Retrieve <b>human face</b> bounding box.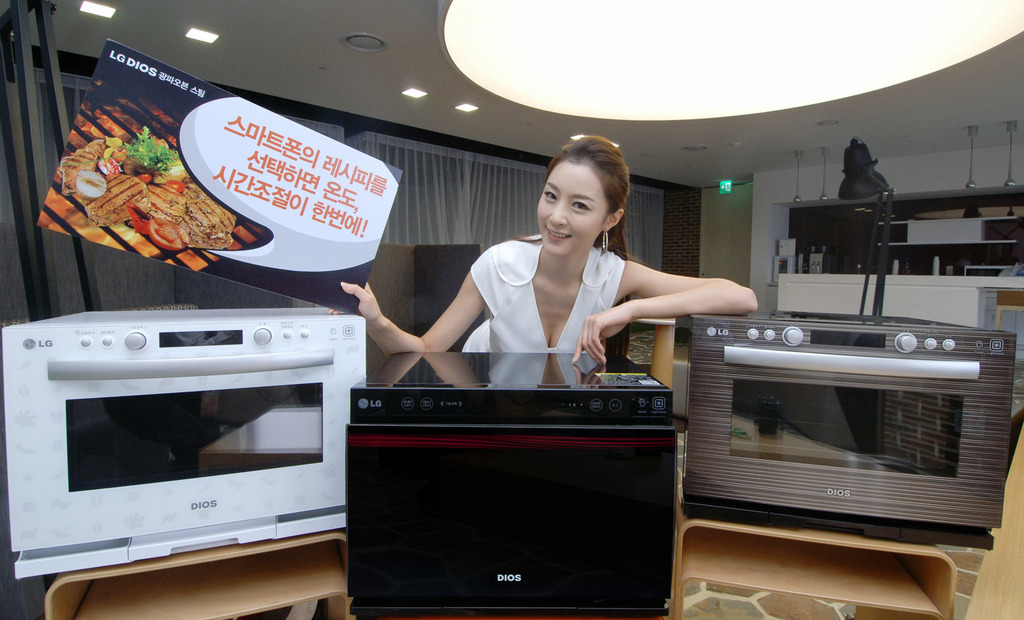
Bounding box: <region>536, 161, 609, 253</region>.
